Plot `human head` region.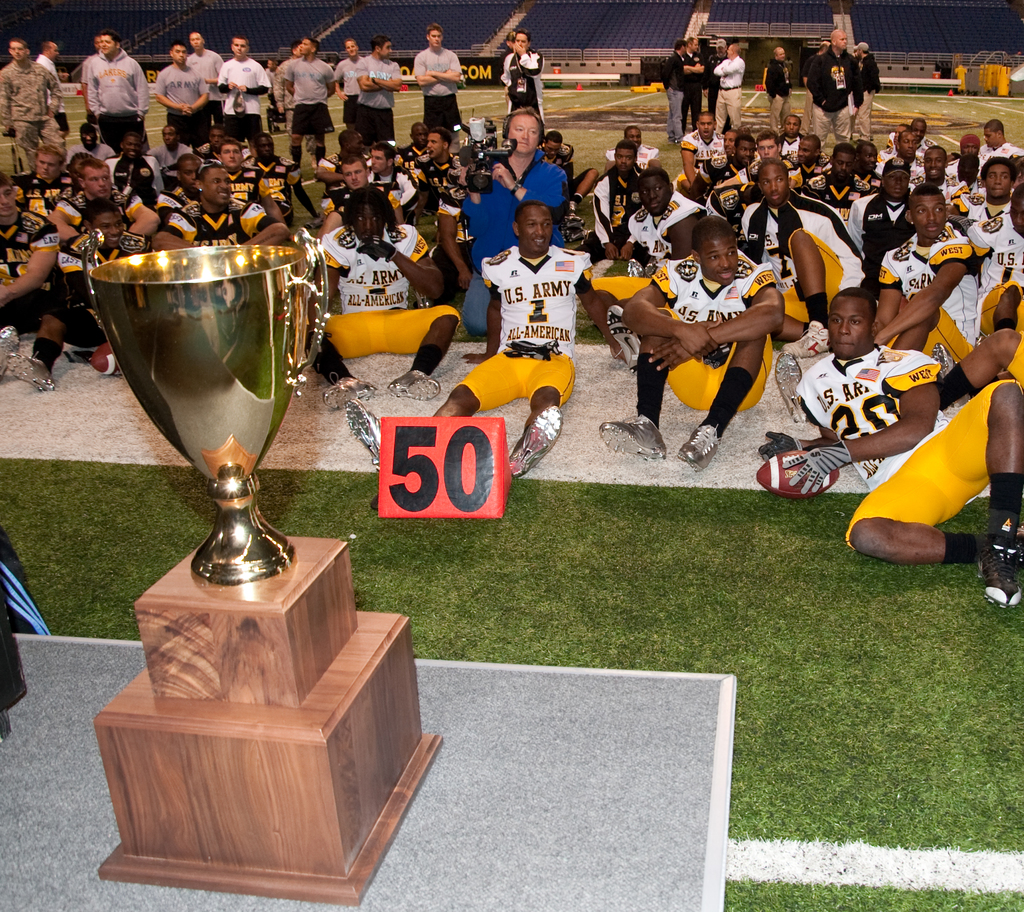
Plotted at <bbox>44, 37, 59, 59</bbox>.
